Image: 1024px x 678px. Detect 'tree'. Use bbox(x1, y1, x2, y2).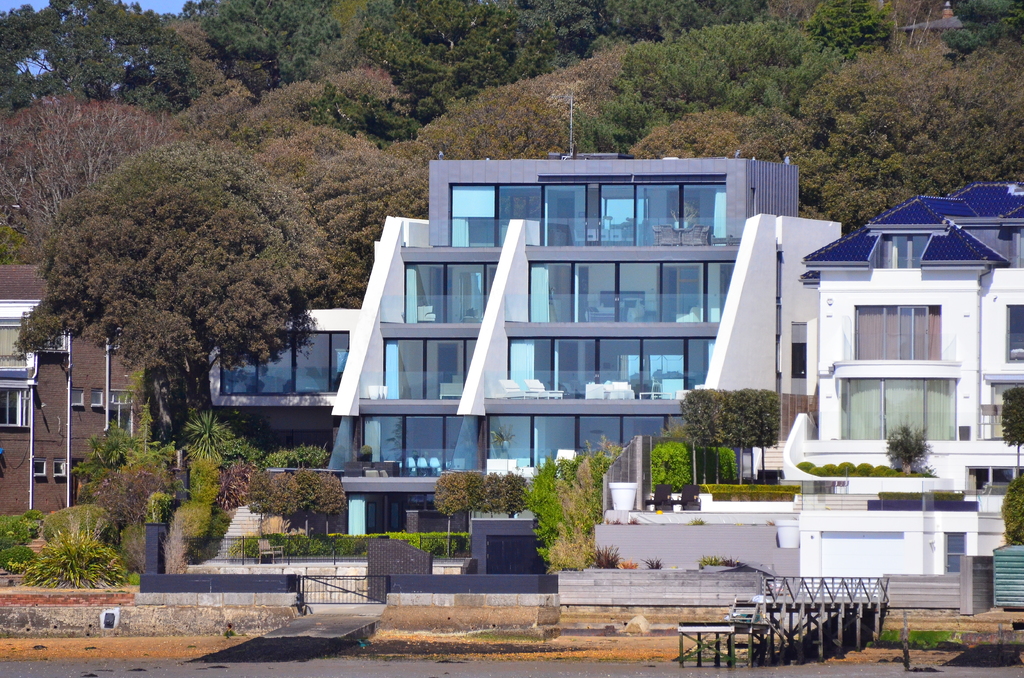
bbox(296, 139, 426, 312).
